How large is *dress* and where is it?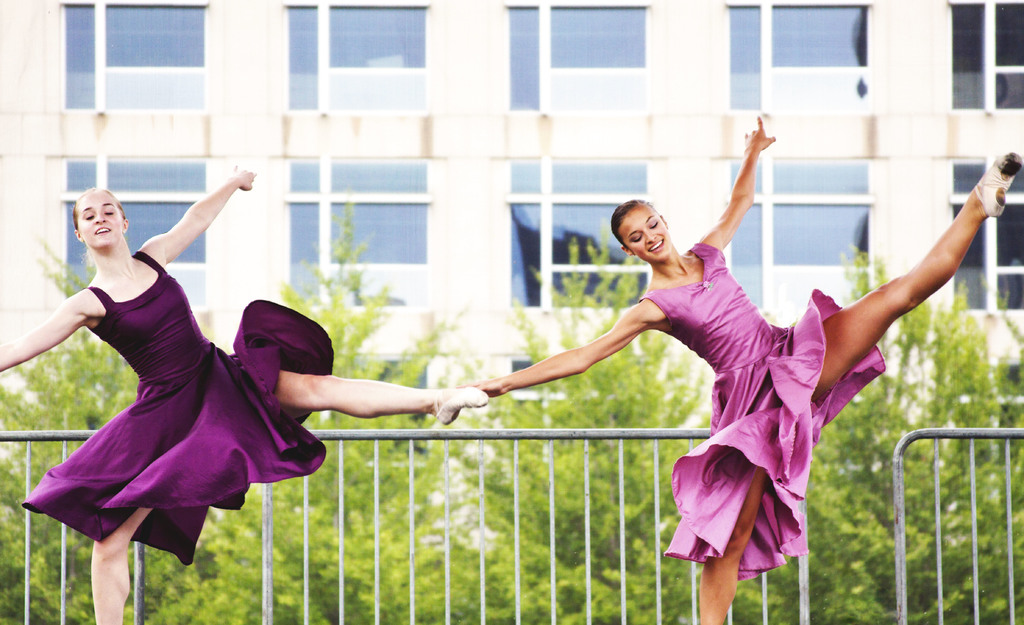
Bounding box: pyautogui.locateOnScreen(636, 244, 885, 585).
